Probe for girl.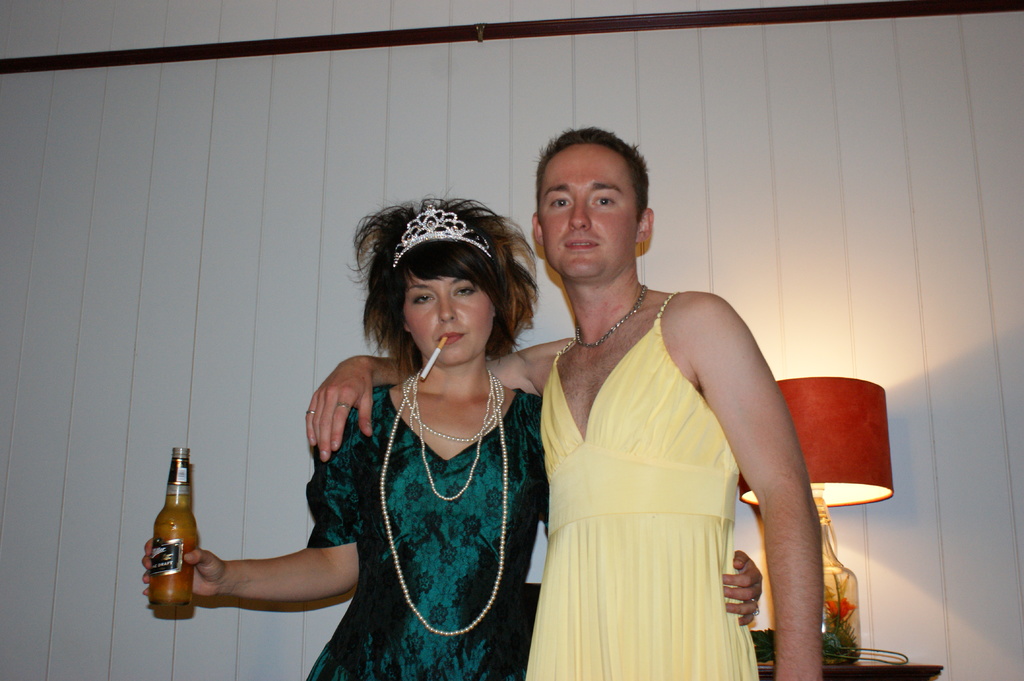
Probe result: (140, 185, 765, 680).
